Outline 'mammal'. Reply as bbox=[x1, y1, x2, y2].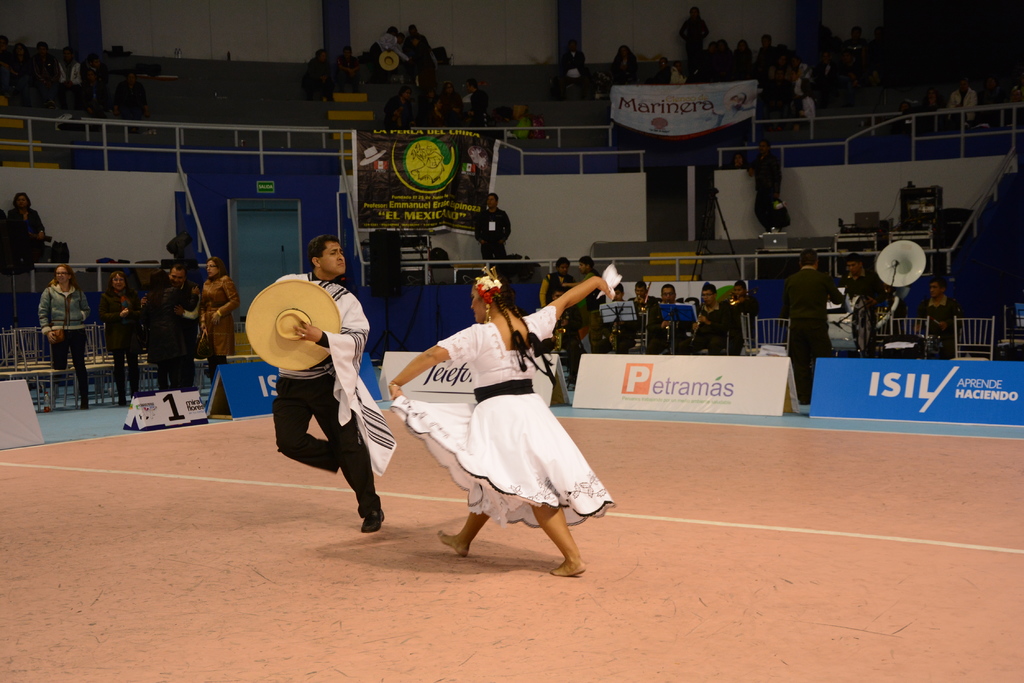
bbox=[476, 193, 513, 269].
